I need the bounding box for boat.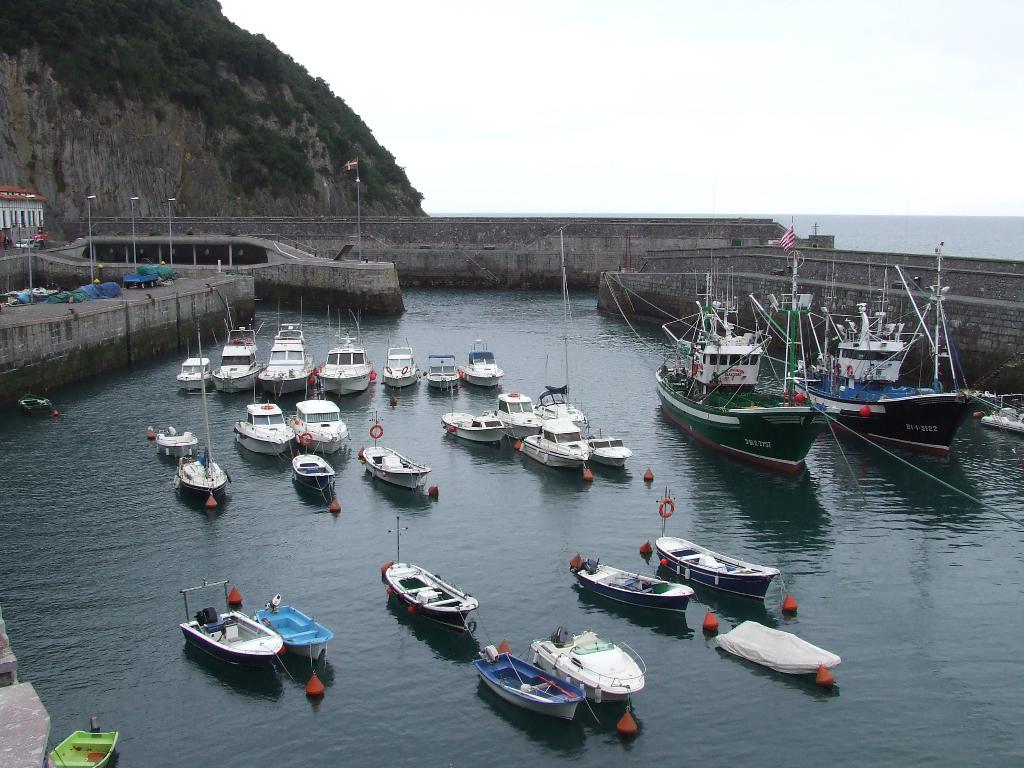
Here it is: 419 352 460 385.
